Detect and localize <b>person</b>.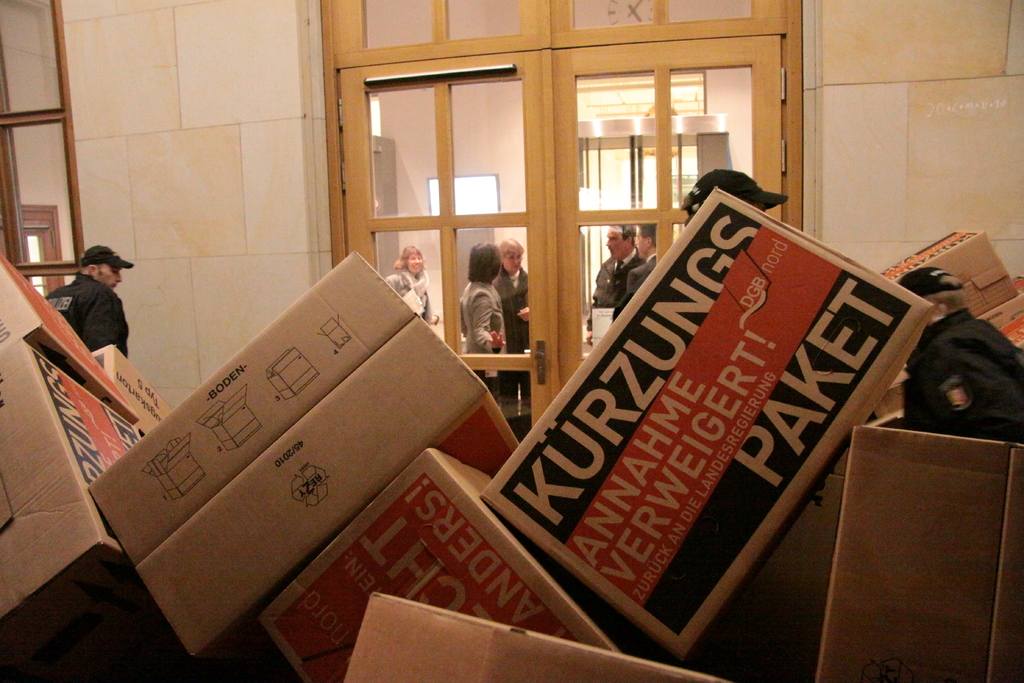
Localized at left=496, top=239, right=529, bottom=423.
